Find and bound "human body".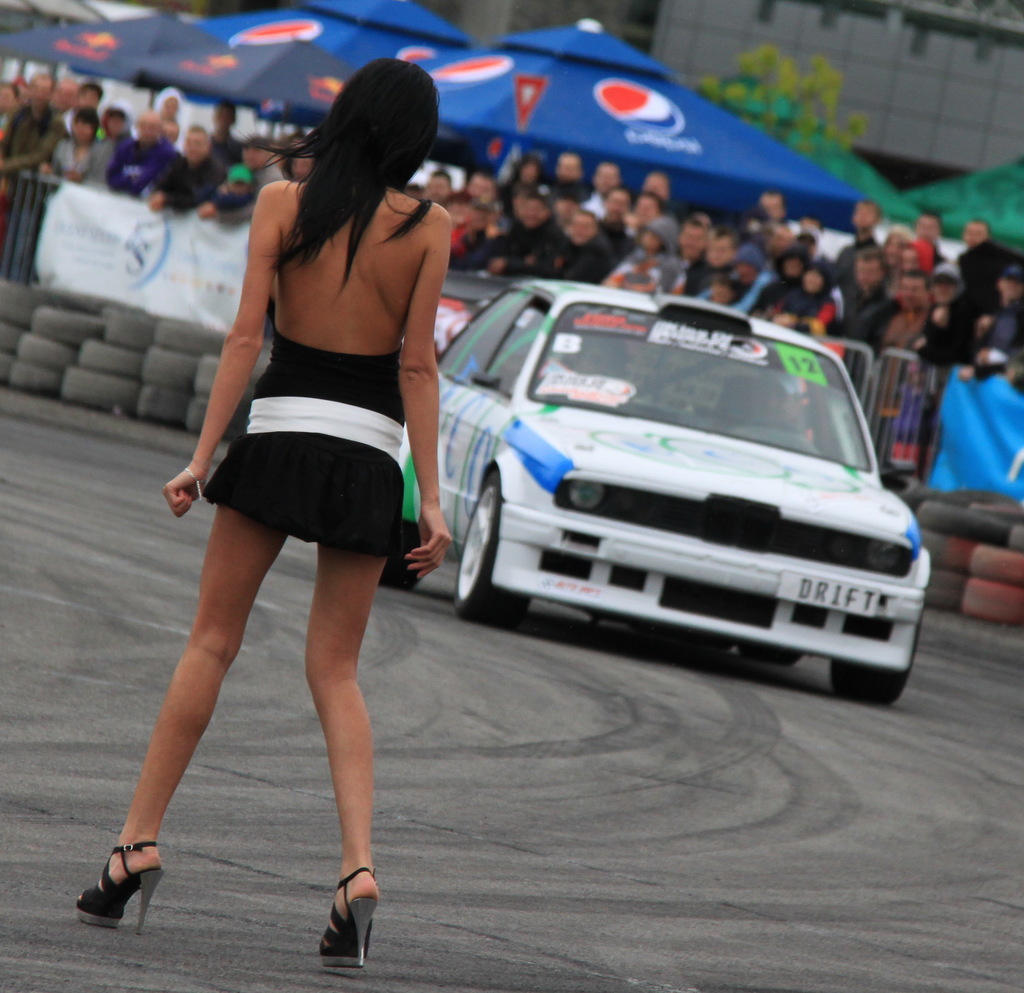
Bound: [left=922, top=255, right=973, bottom=364].
